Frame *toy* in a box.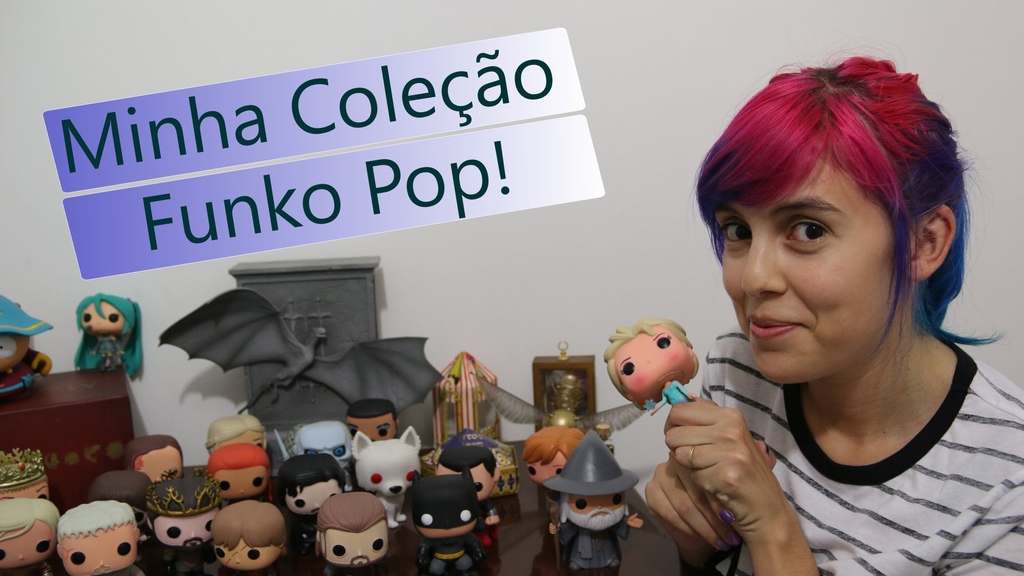
266,457,351,519.
